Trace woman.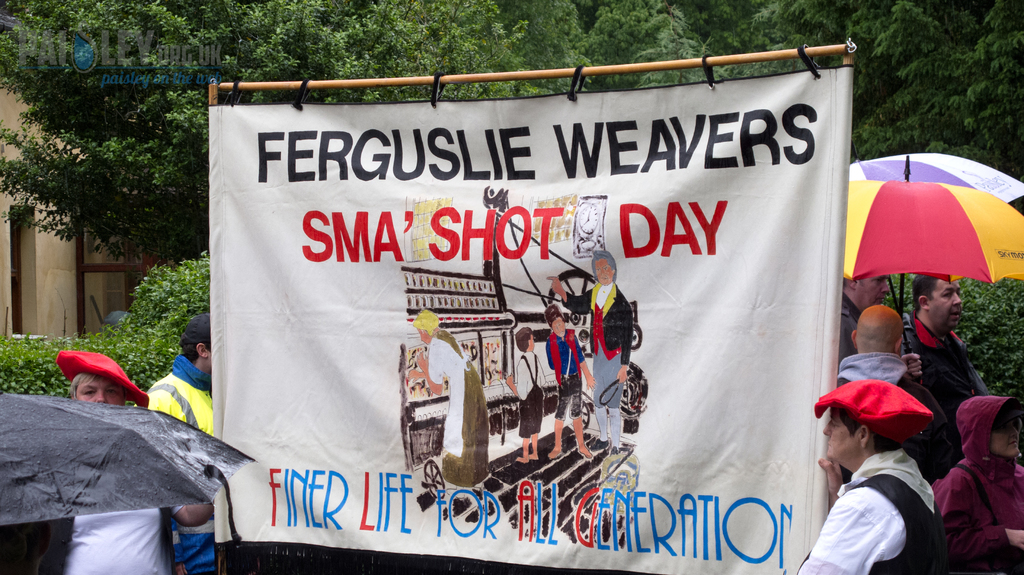
Traced to <box>543,248,633,462</box>.
